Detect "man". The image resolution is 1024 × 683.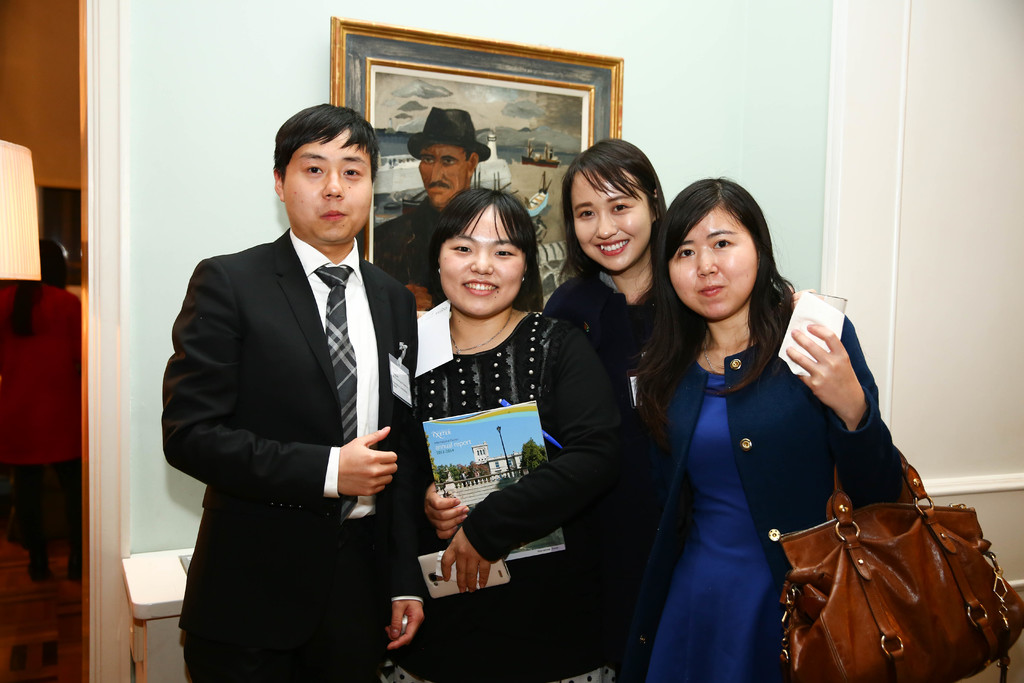
region(165, 92, 435, 680).
